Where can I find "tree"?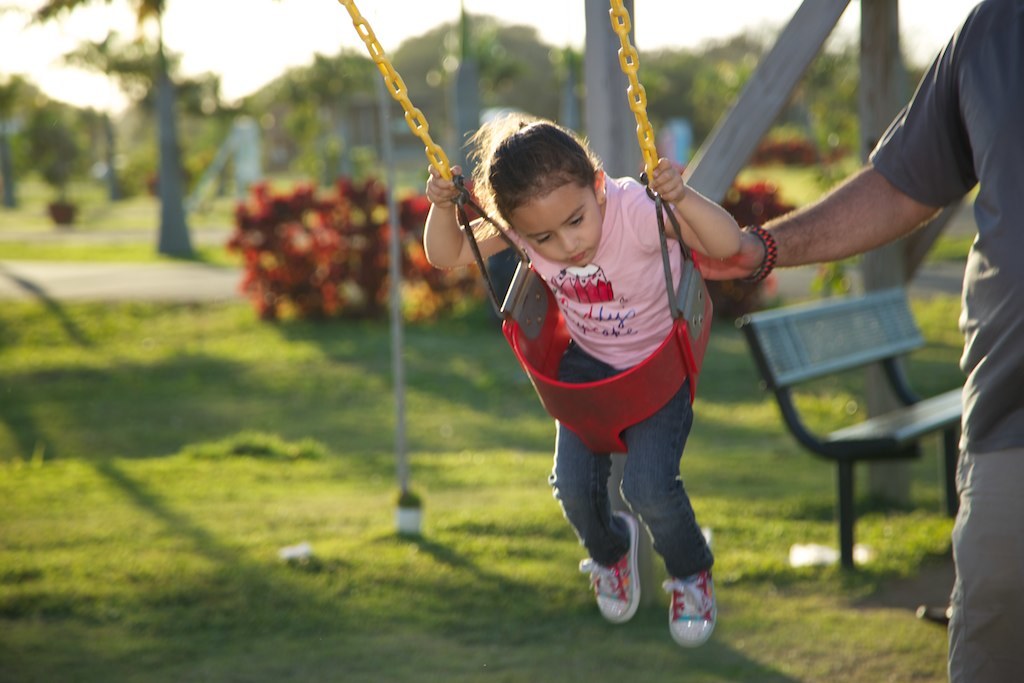
You can find it at detection(31, 0, 195, 253).
